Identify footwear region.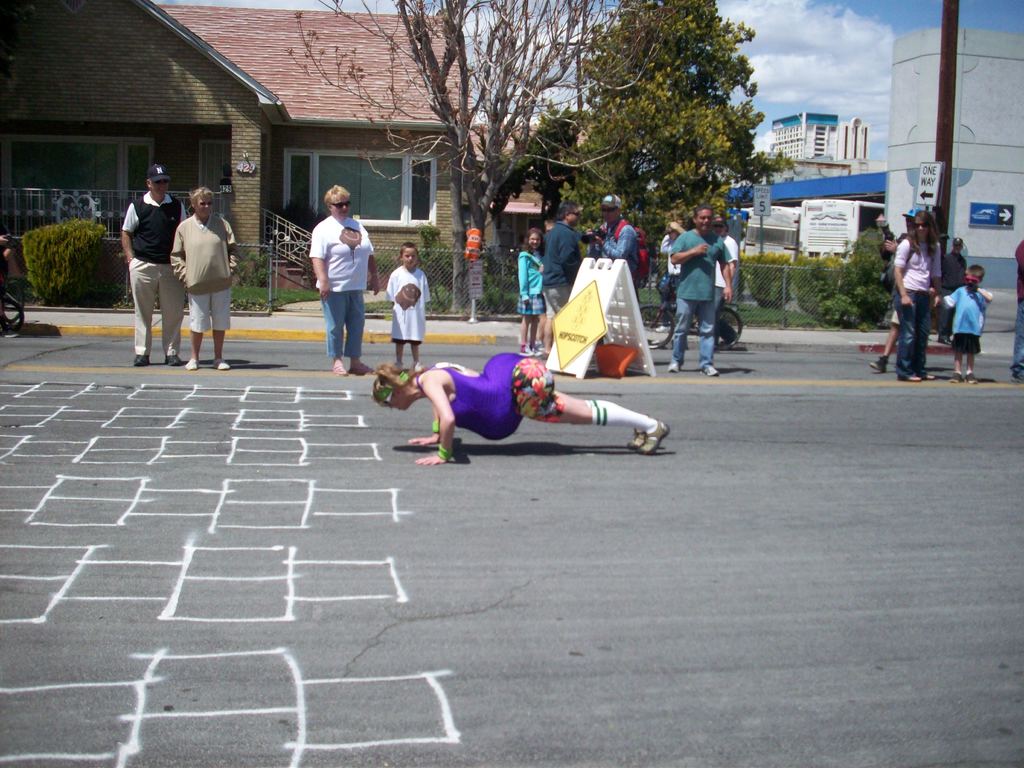
Region: Rect(639, 422, 669, 455).
